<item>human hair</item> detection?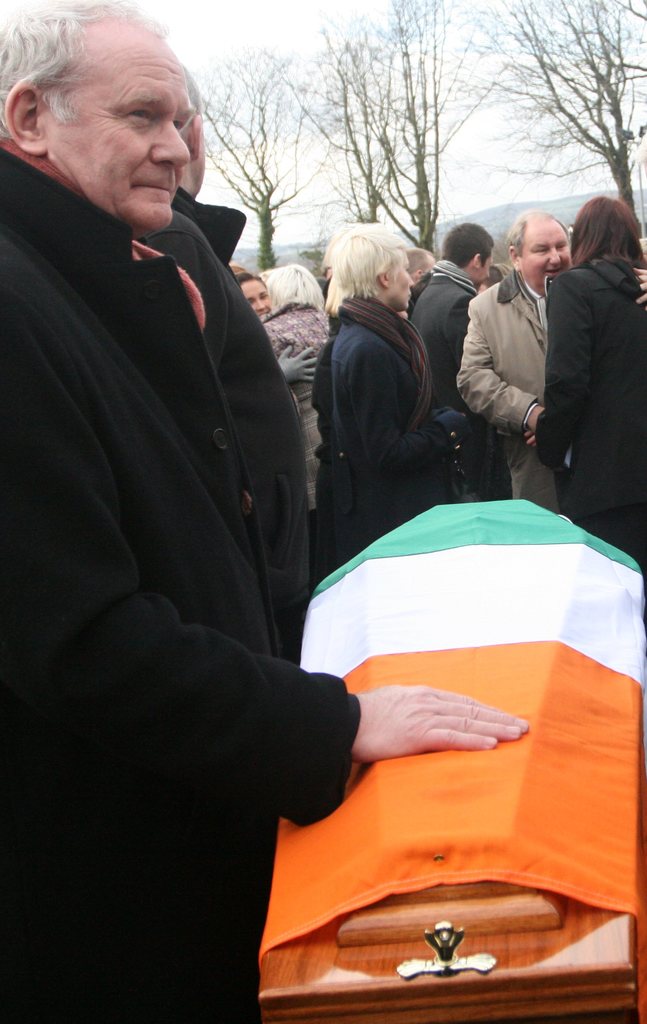
locate(332, 225, 427, 319)
